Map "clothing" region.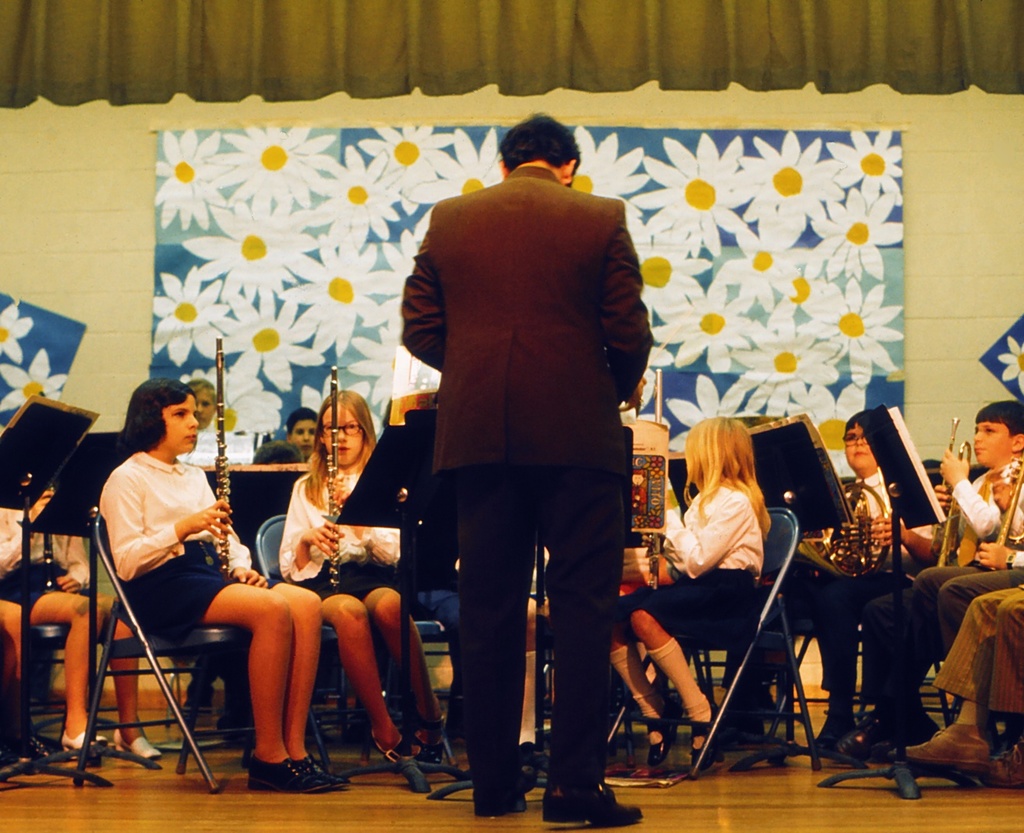
Mapped to Rect(615, 482, 765, 654).
